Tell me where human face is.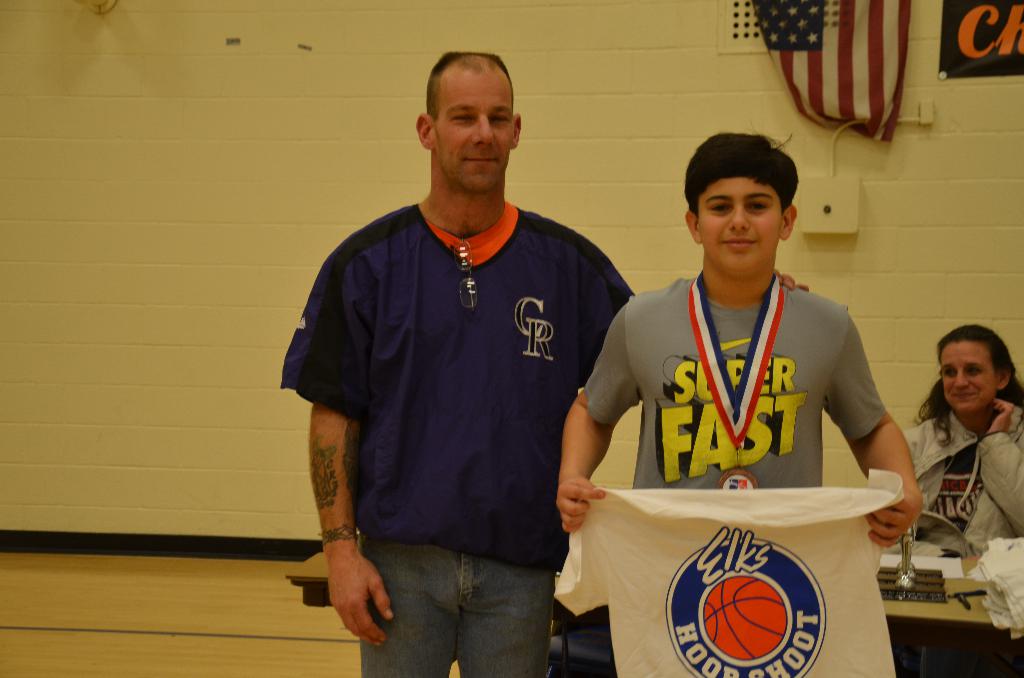
human face is at x1=939 y1=343 x2=997 y2=415.
